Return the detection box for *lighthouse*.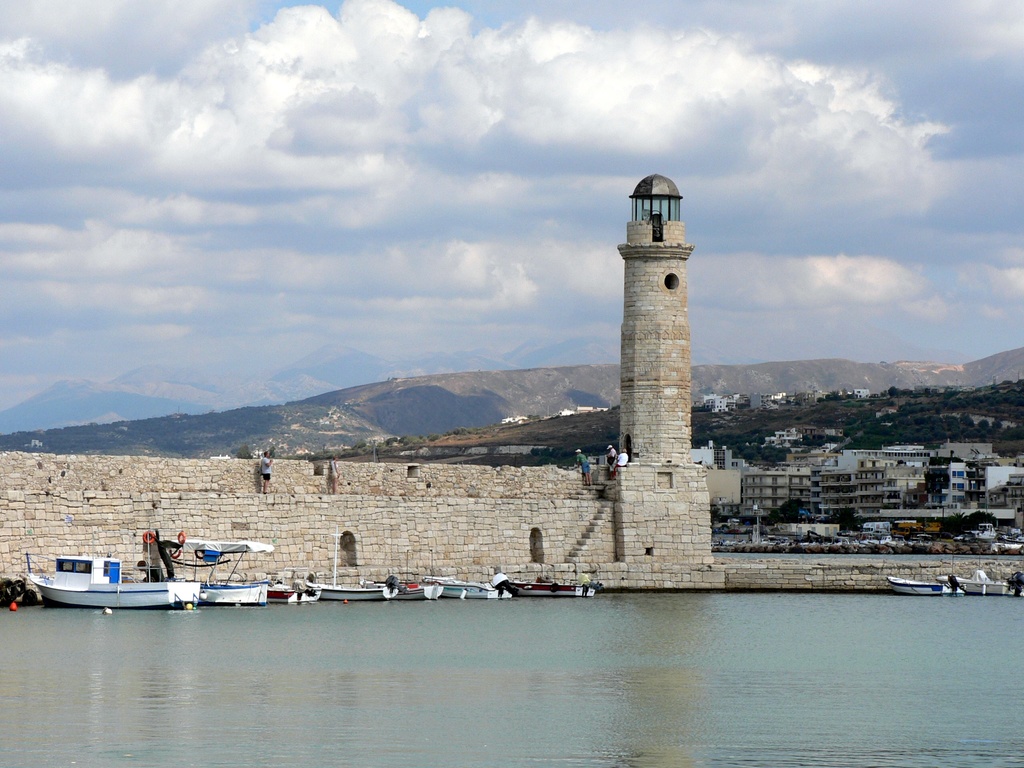
region(582, 128, 724, 530).
